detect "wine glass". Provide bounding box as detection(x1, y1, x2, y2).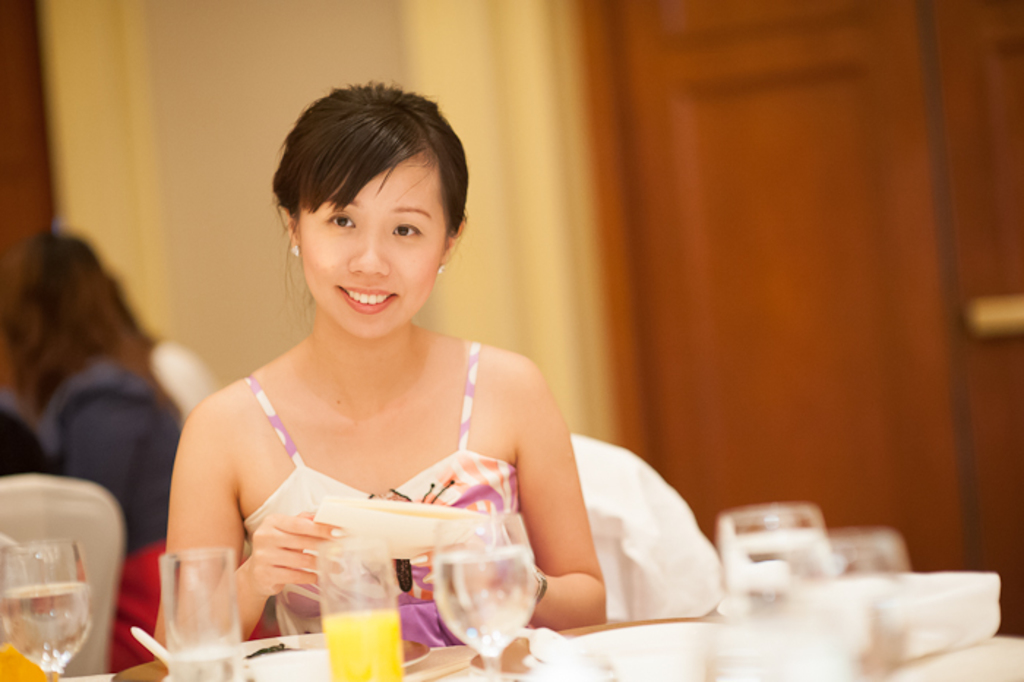
detection(433, 509, 535, 681).
